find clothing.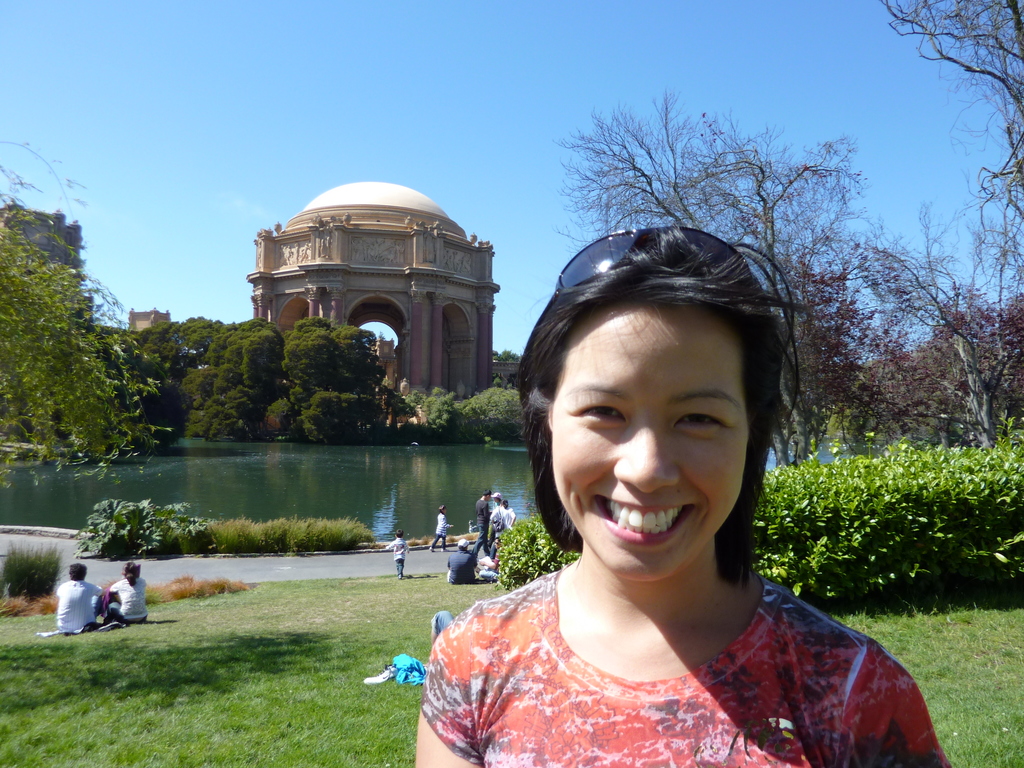
<region>52, 578, 100, 643</region>.
